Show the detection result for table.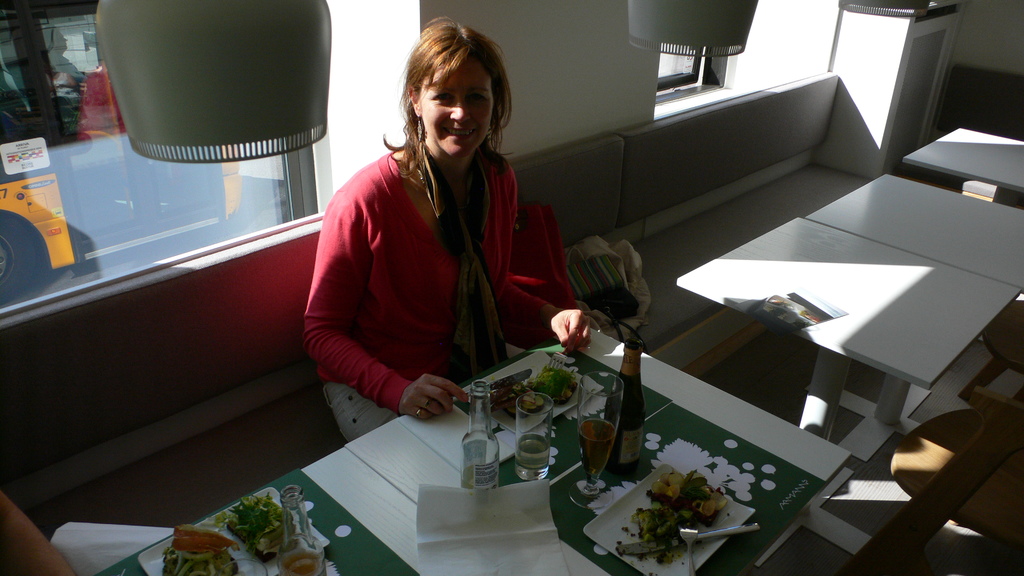
pyautogui.locateOnScreen(796, 172, 1023, 298).
